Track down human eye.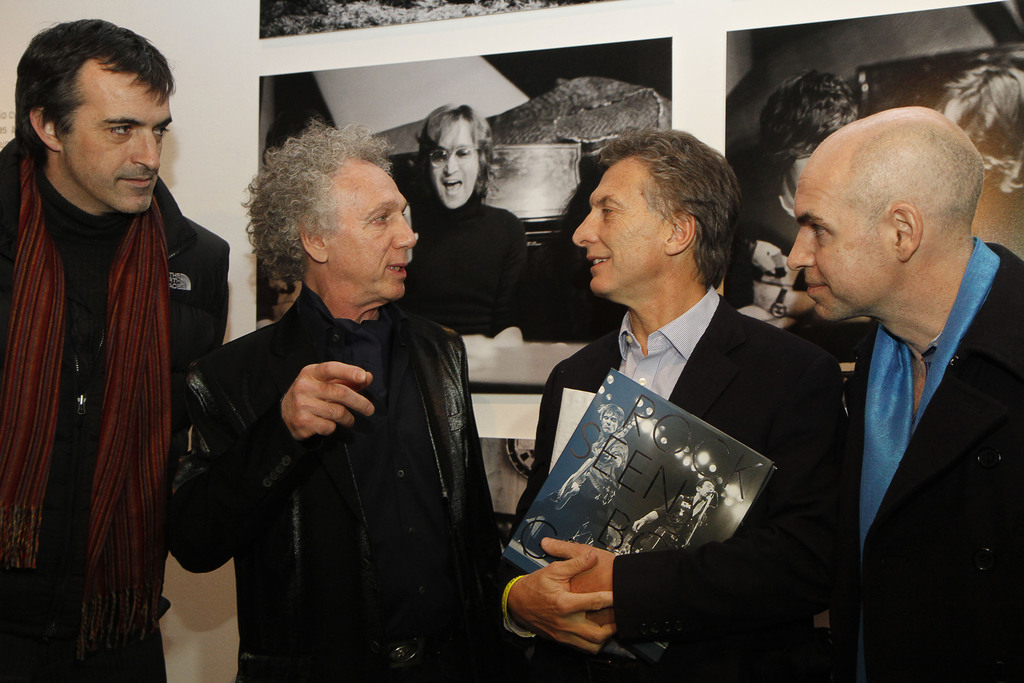
Tracked to <bbox>152, 124, 168, 142</bbox>.
